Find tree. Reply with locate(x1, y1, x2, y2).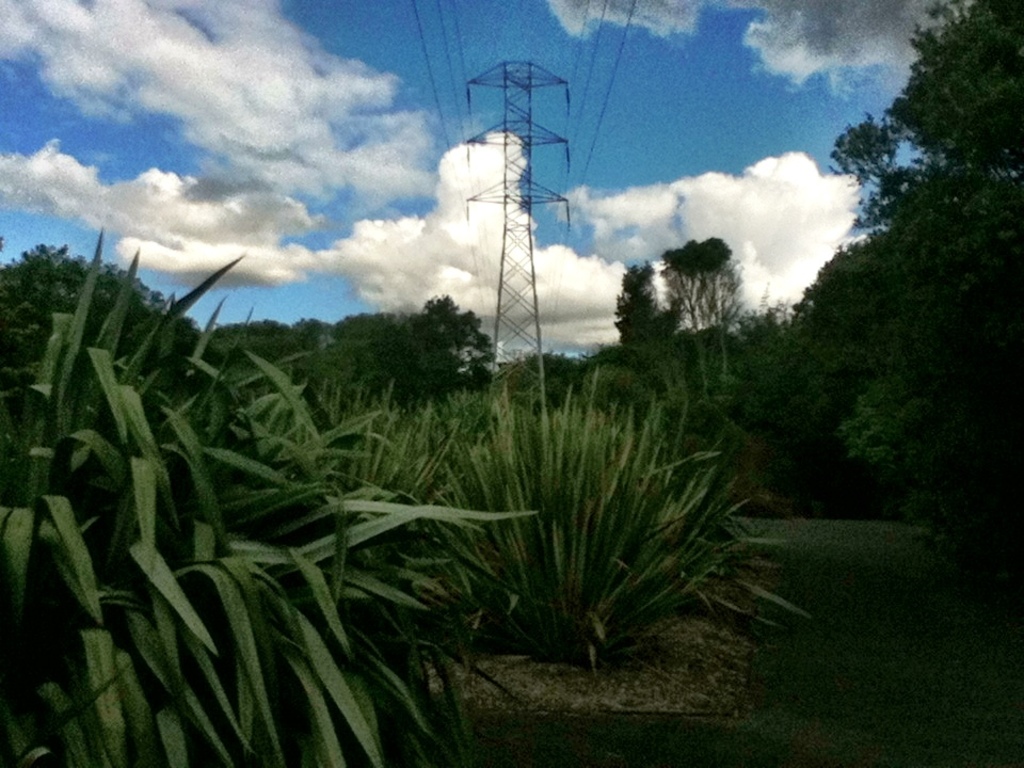
locate(578, 265, 692, 372).
